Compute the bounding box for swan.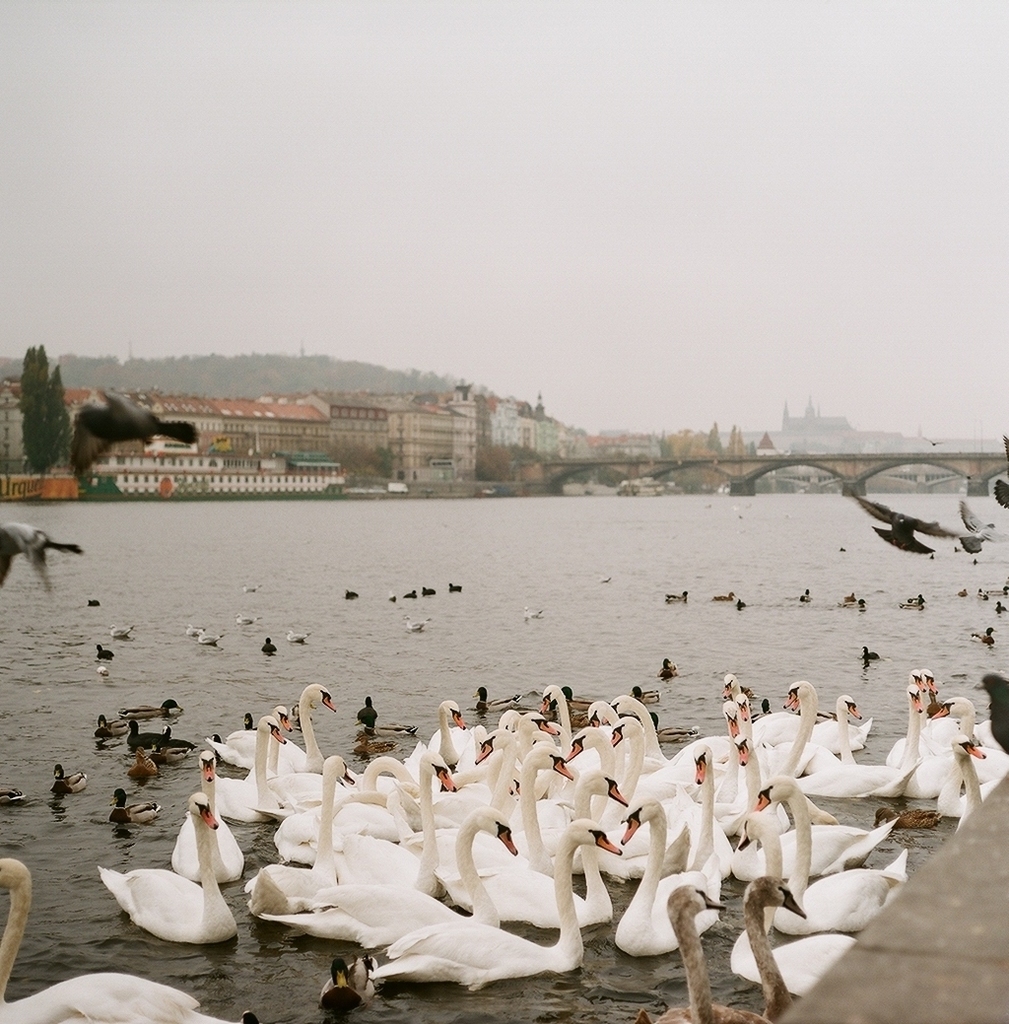
bbox(654, 883, 775, 1023).
